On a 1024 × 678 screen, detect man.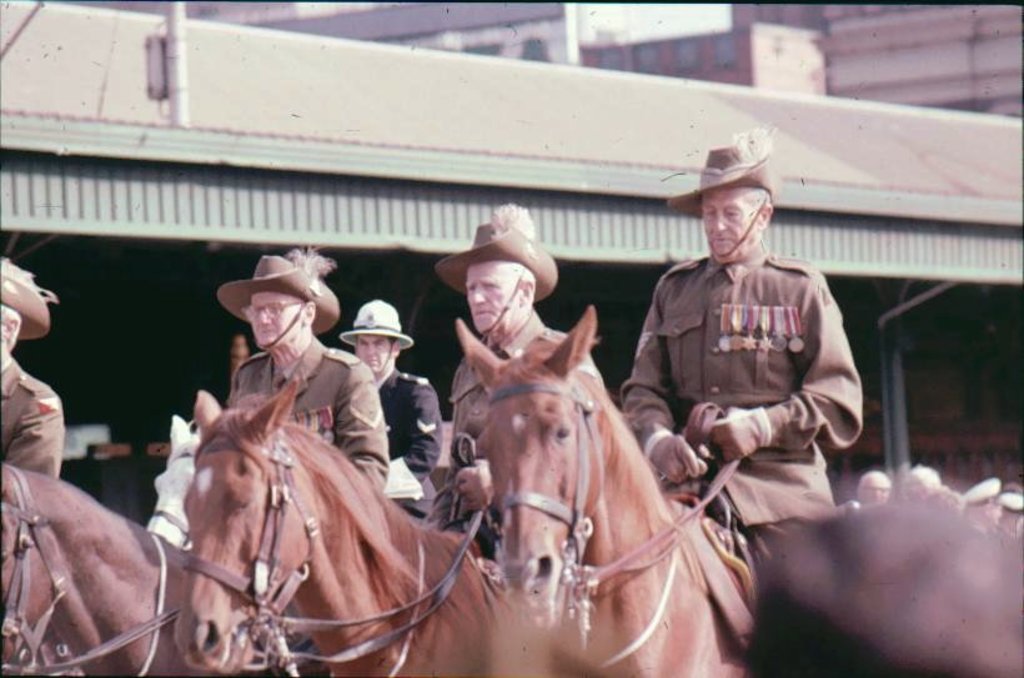
bbox=(335, 305, 450, 504).
